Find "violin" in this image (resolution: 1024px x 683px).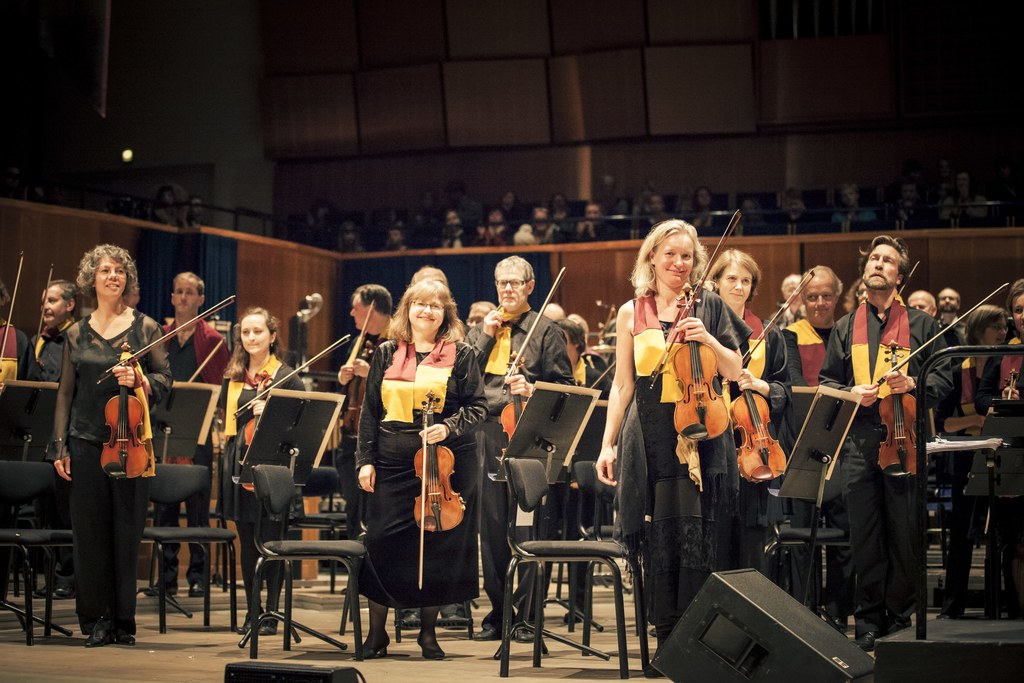
<bbox>496, 265, 567, 461</bbox>.
